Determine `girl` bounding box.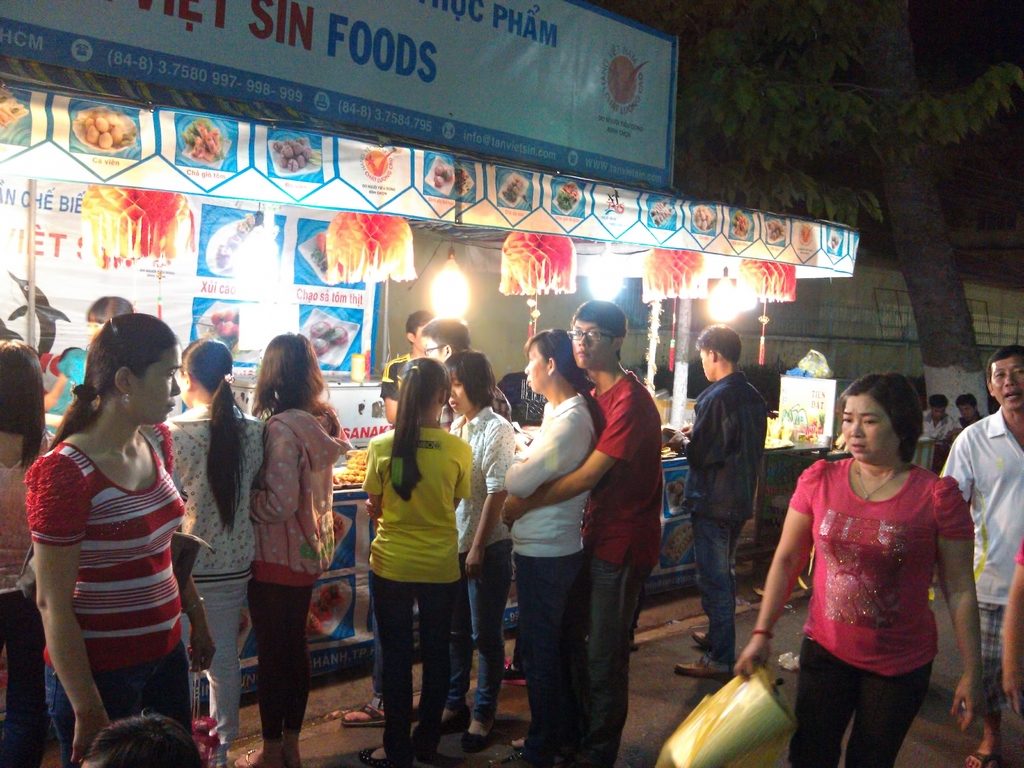
Determined: {"left": 23, "top": 314, "right": 216, "bottom": 767}.
